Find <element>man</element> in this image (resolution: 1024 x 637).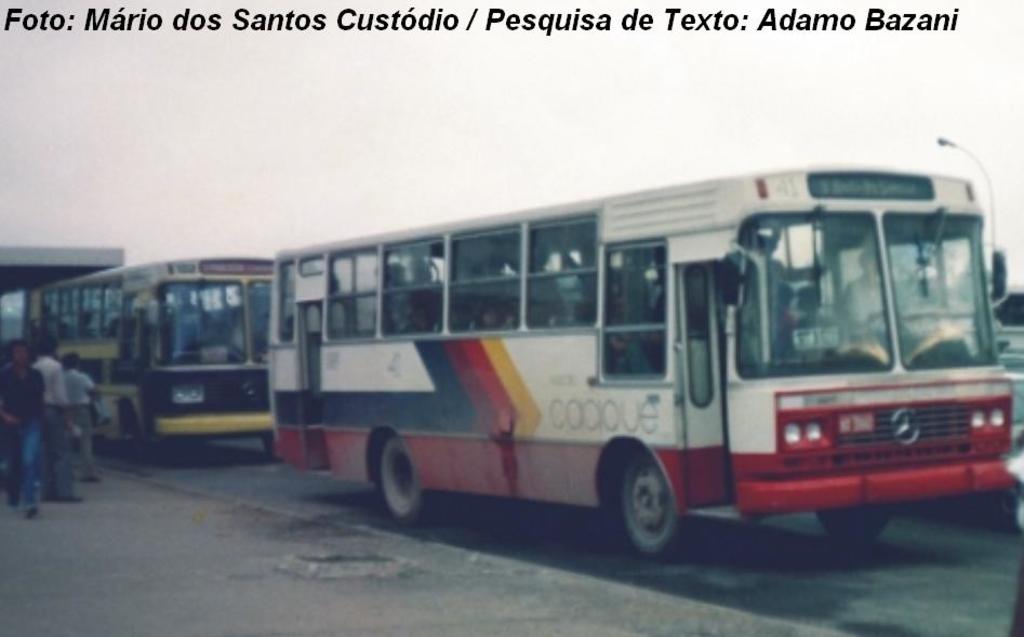
select_region(63, 351, 122, 482).
